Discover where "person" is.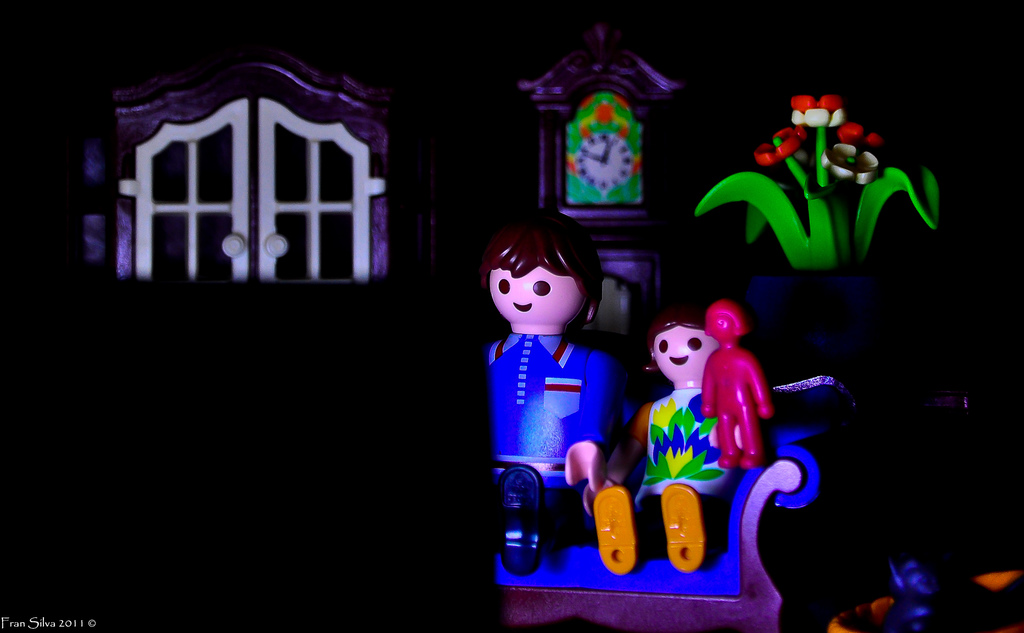
Discovered at box(699, 300, 778, 463).
